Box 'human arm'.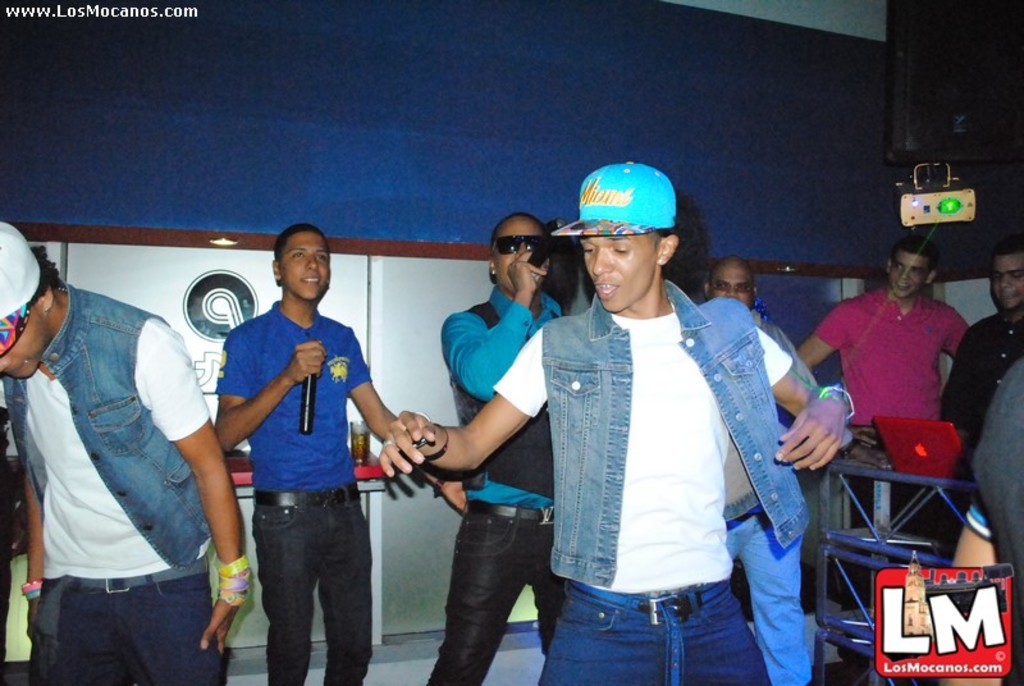
<box>768,320,828,435</box>.
